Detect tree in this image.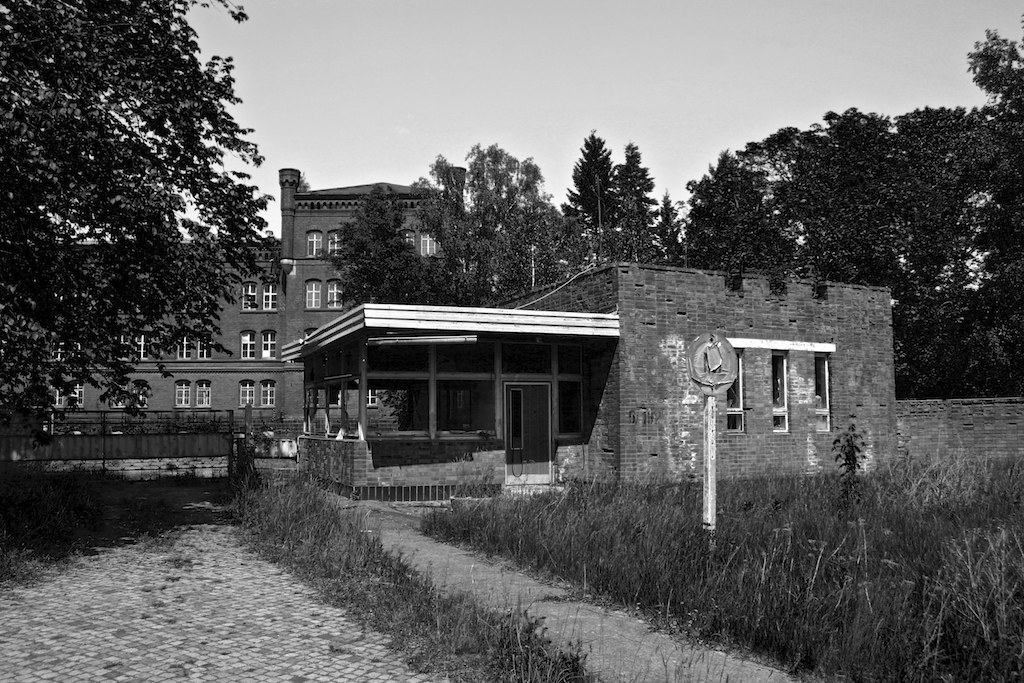
Detection: left=322, top=176, right=431, bottom=379.
